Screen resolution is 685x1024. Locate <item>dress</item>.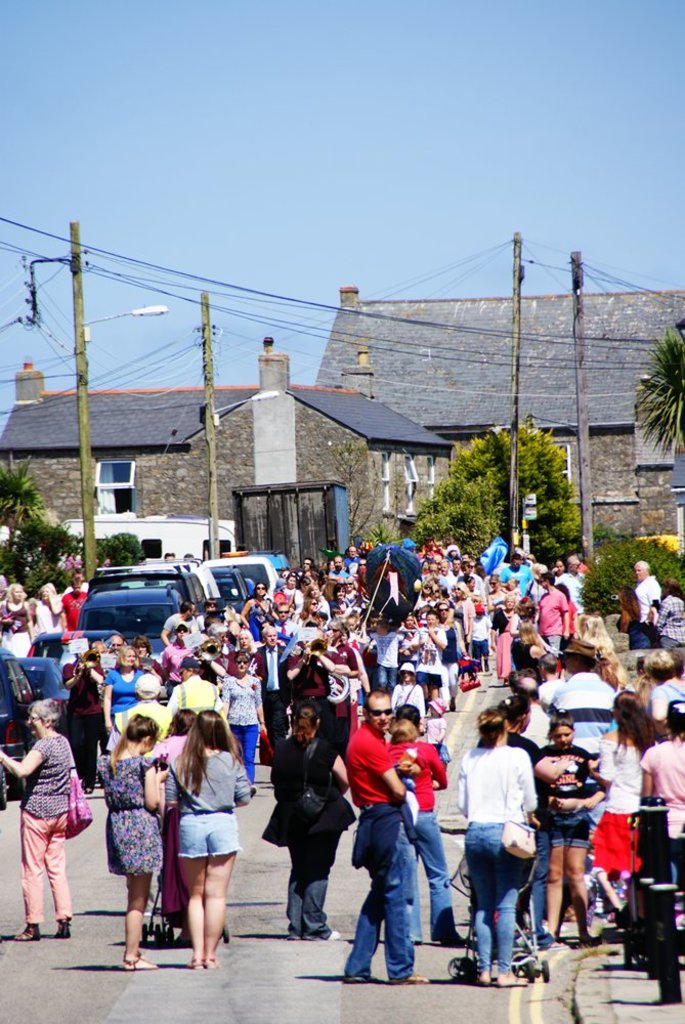
l=91, t=745, r=160, b=877.
